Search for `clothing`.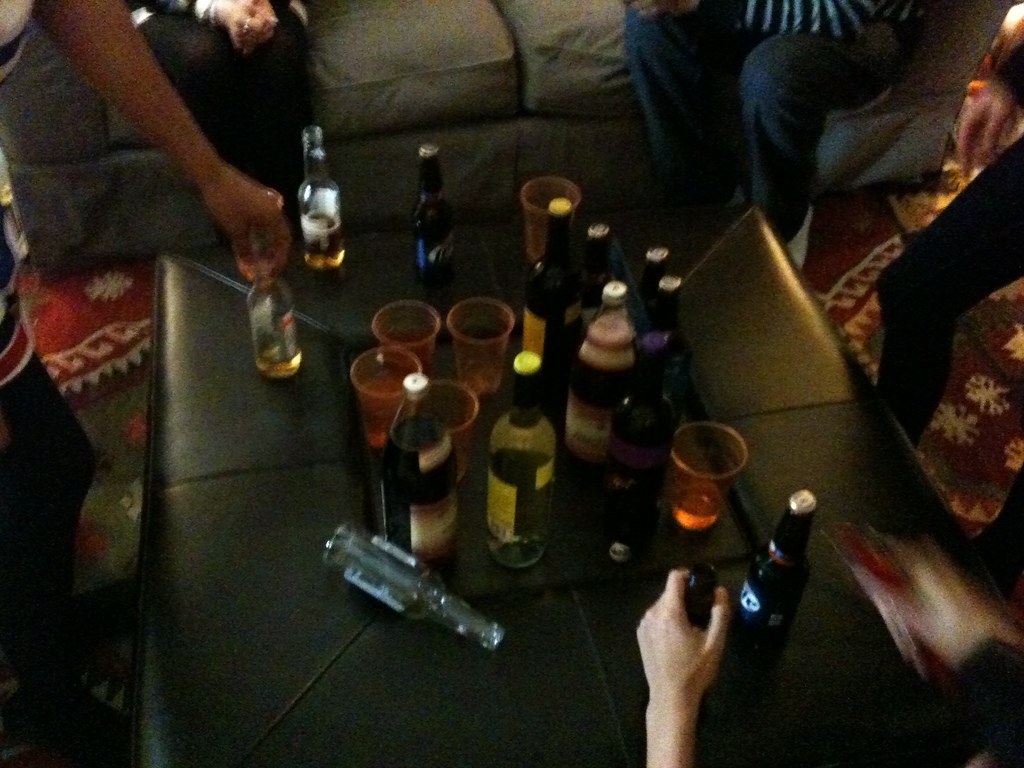
Found at crop(872, 16, 1023, 582).
